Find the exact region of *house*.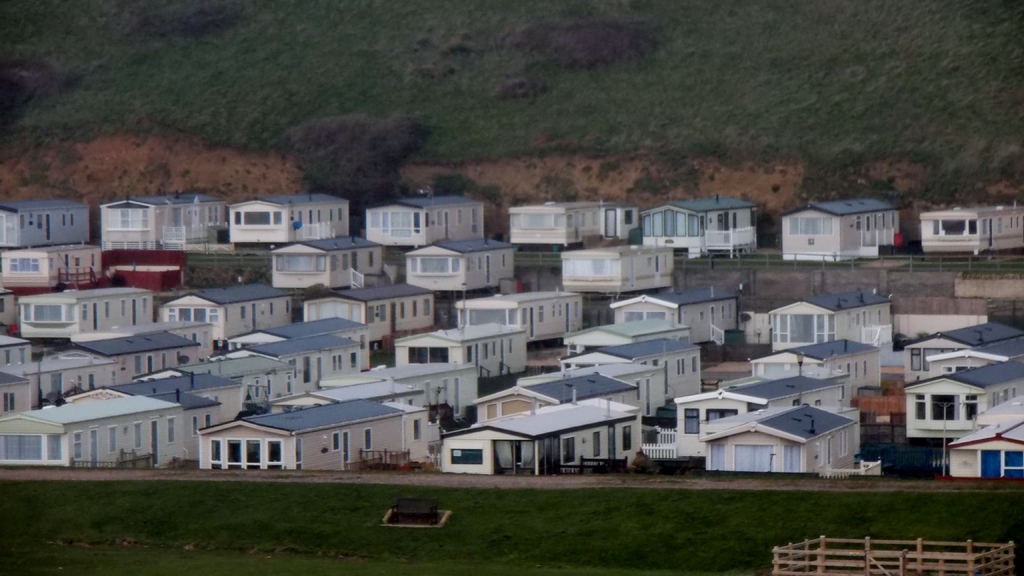
Exact region: box(949, 394, 1023, 474).
